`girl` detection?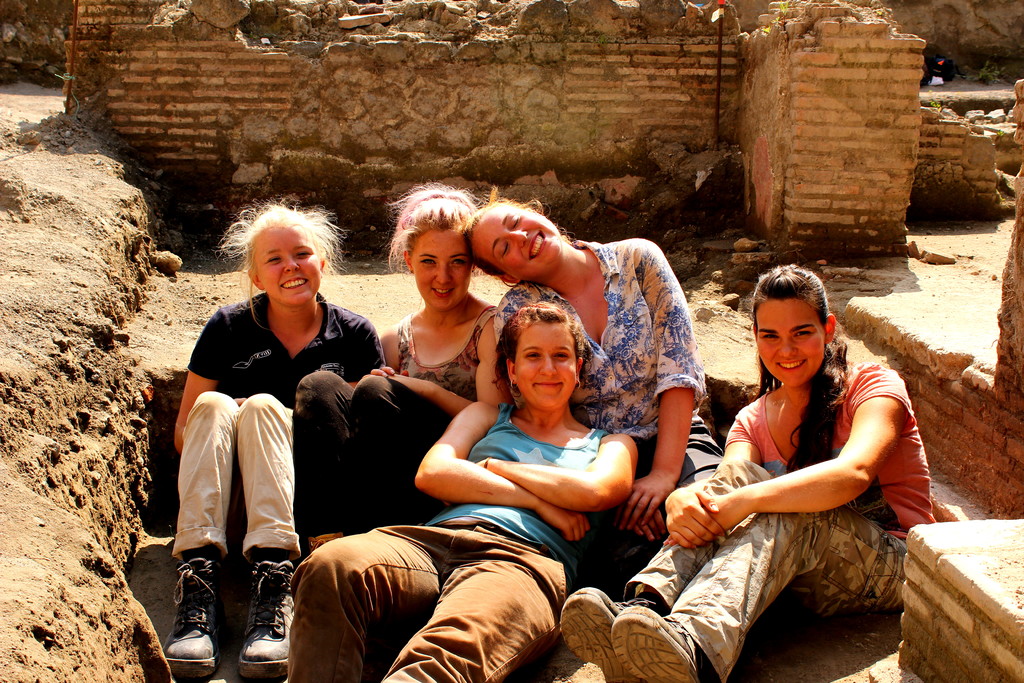
bbox(465, 192, 726, 589)
